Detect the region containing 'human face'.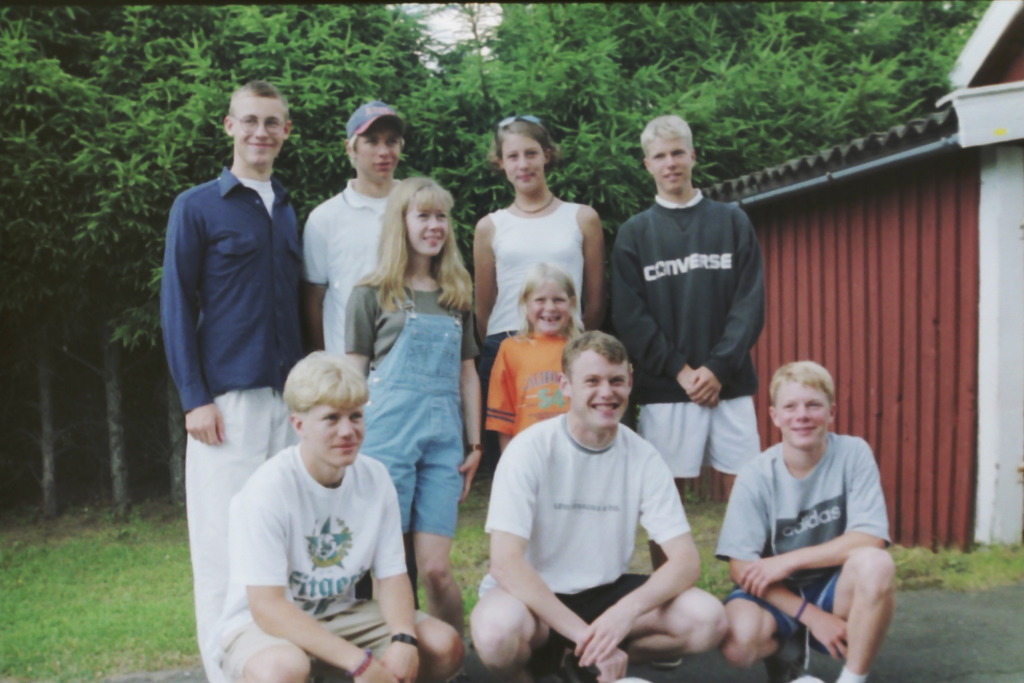
box=[408, 202, 453, 252].
